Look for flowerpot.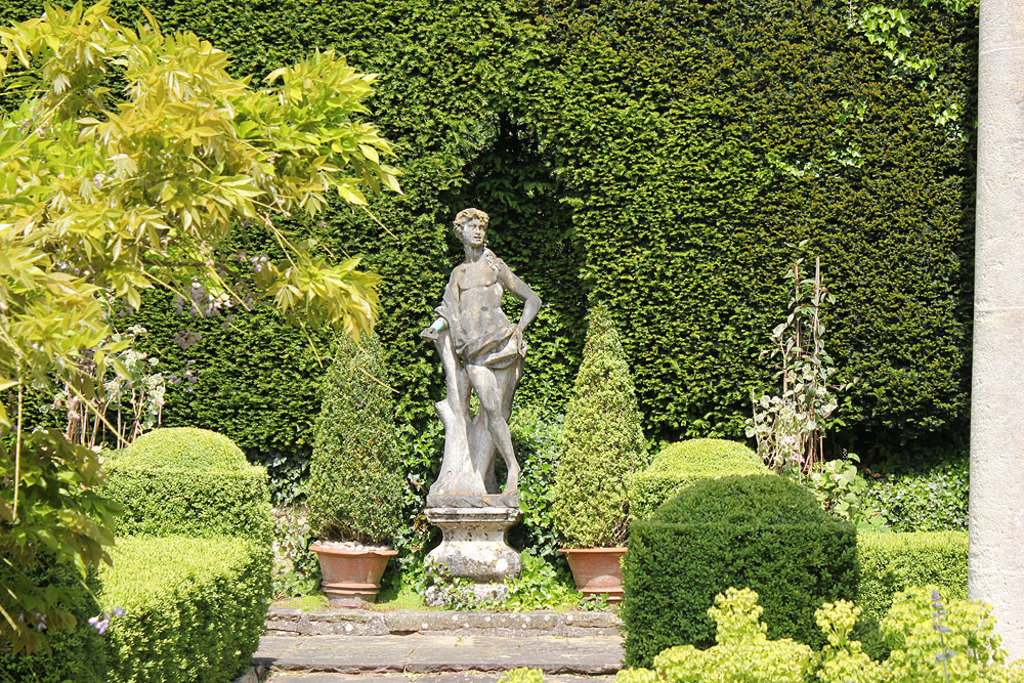
Found: [x1=300, y1=543, x2=402, y2=602].
